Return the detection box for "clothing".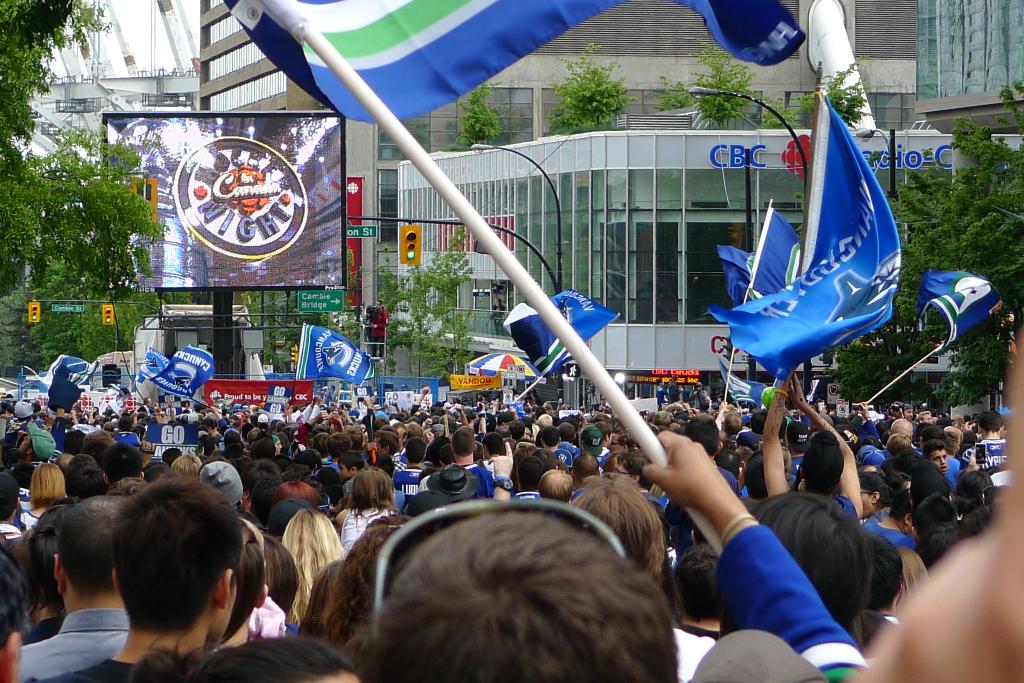
rect(394, 468, 424, 499).
